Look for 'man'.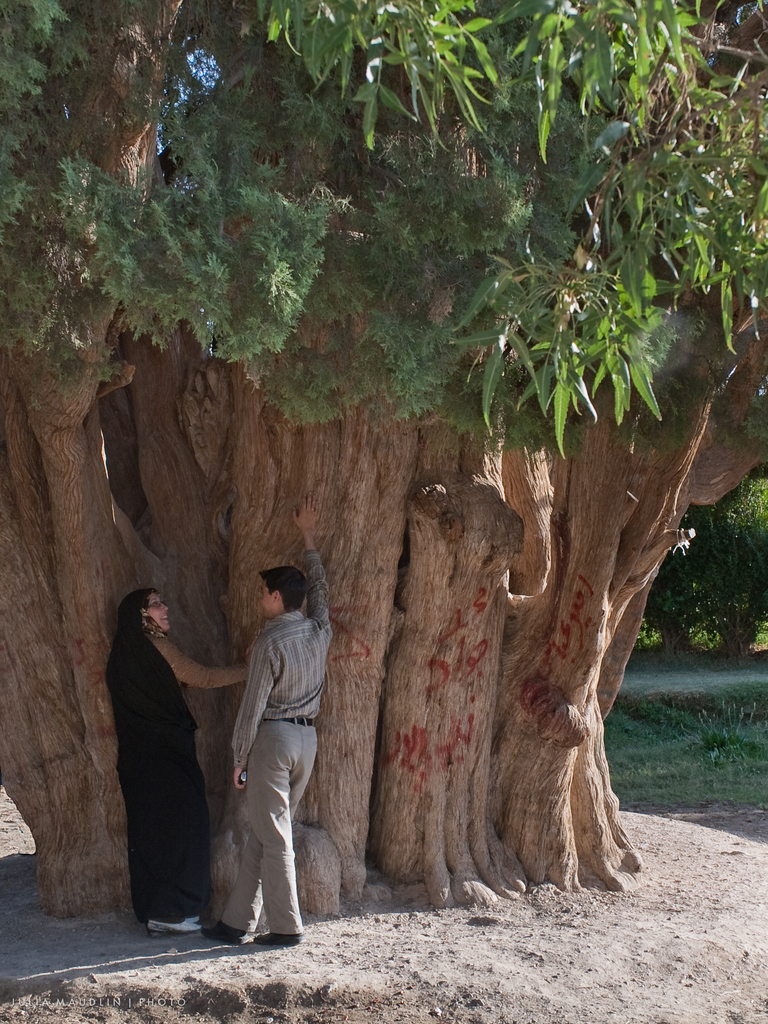
Found: <box>209,547,328,931</box>.
